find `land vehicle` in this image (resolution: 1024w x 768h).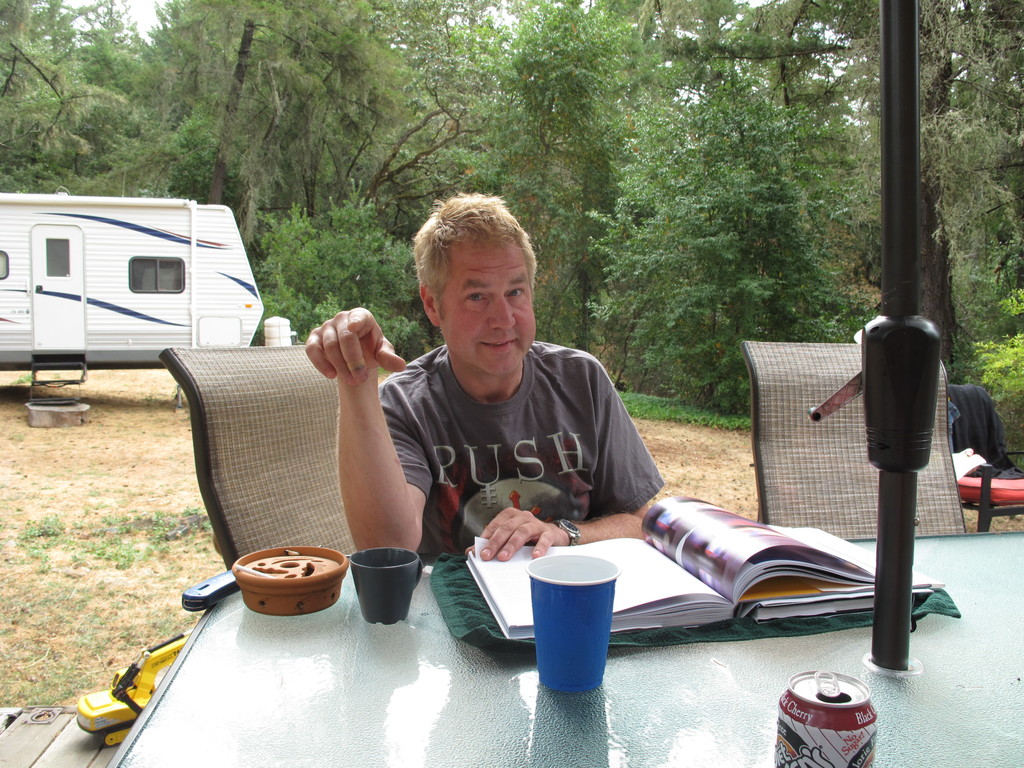
4:195:275:401.
